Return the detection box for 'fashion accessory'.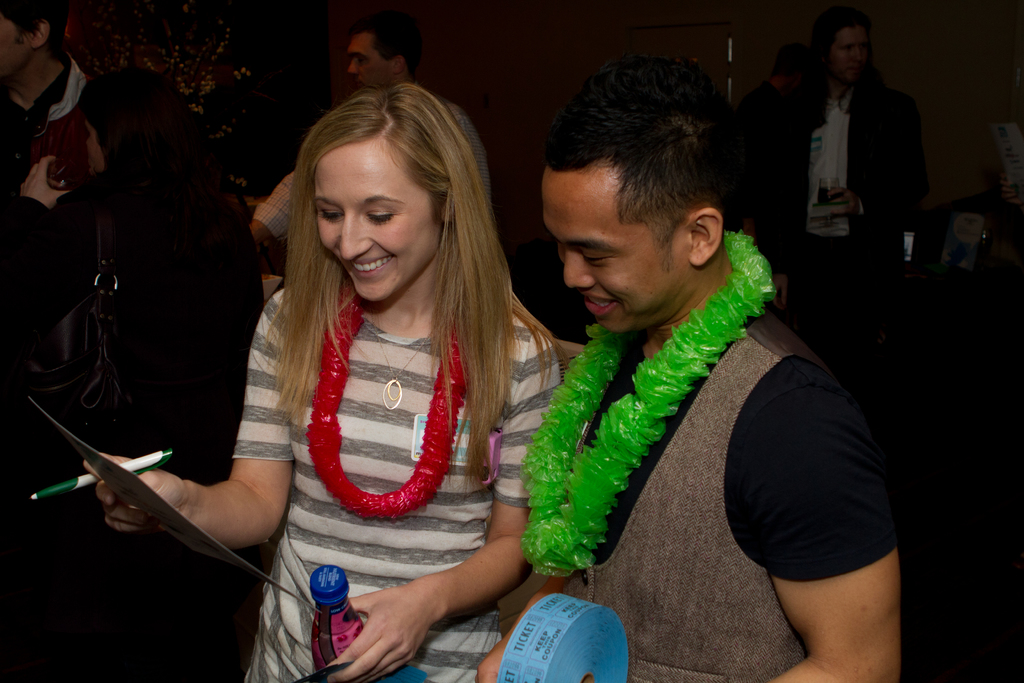
(left=522, top=224, right=776, bottom=579).
